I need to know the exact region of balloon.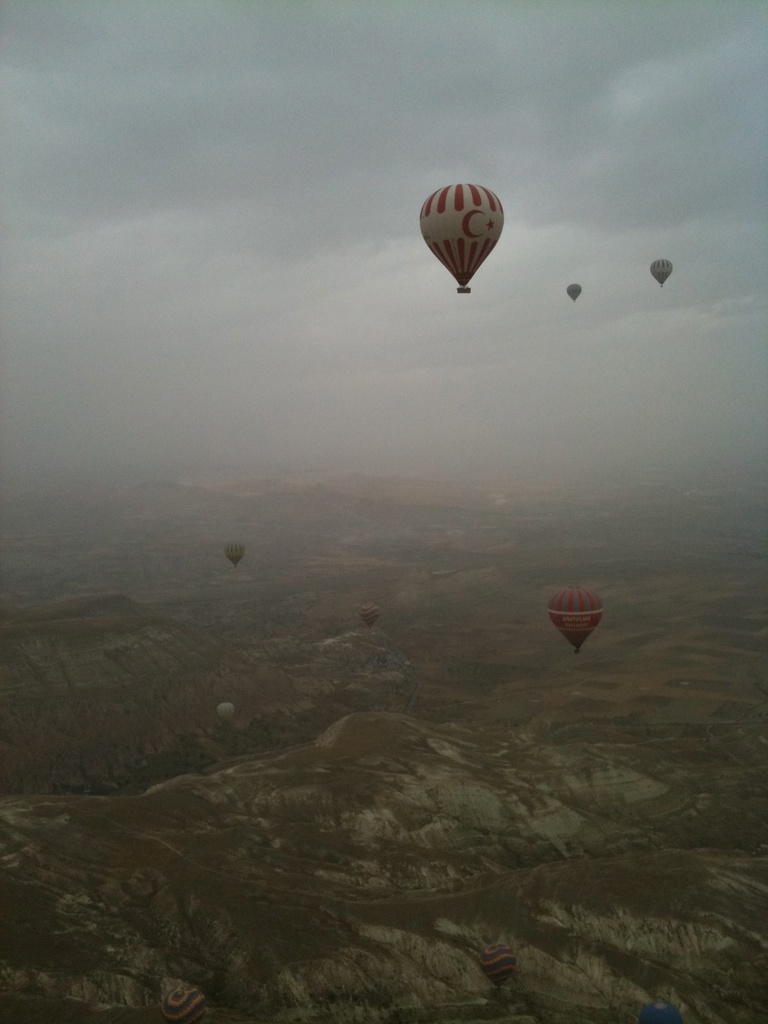
Region: [left=168, top=984, right=205, bottom=1023].
